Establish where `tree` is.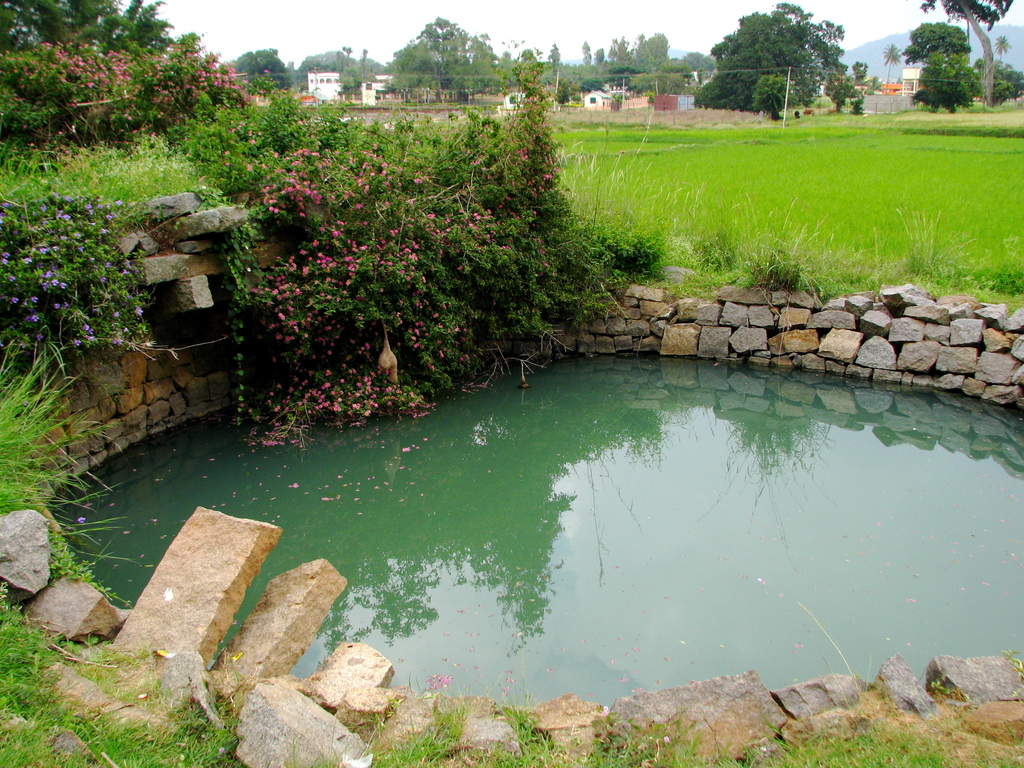
Established at [left=918, top=0, right=1006, bottom=95].
